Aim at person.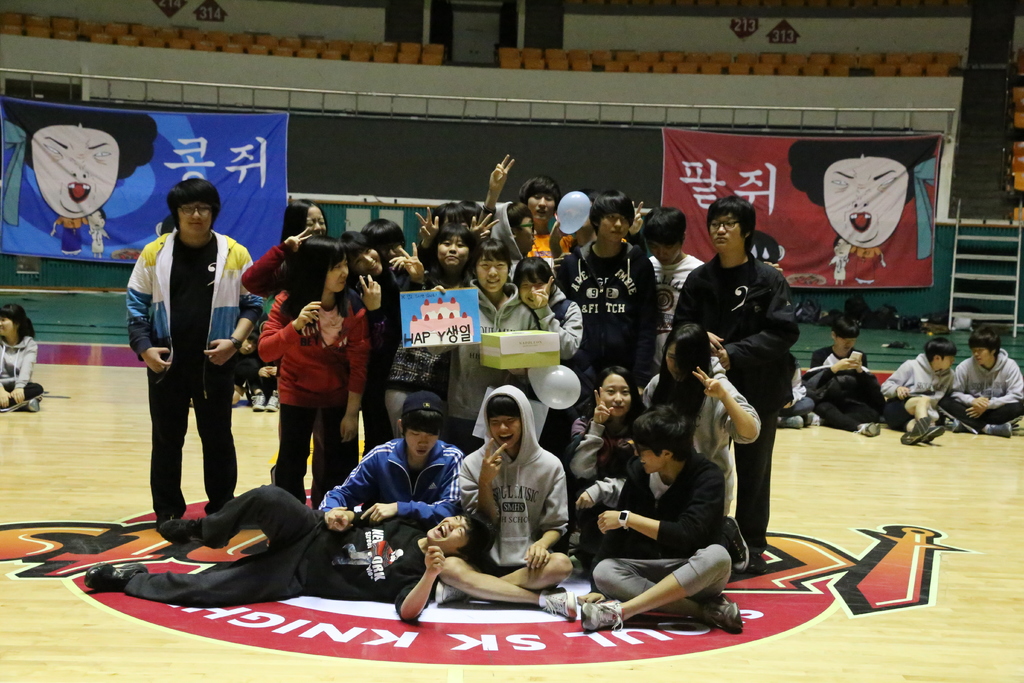
Aimed at (88, 206, 114, 255).
